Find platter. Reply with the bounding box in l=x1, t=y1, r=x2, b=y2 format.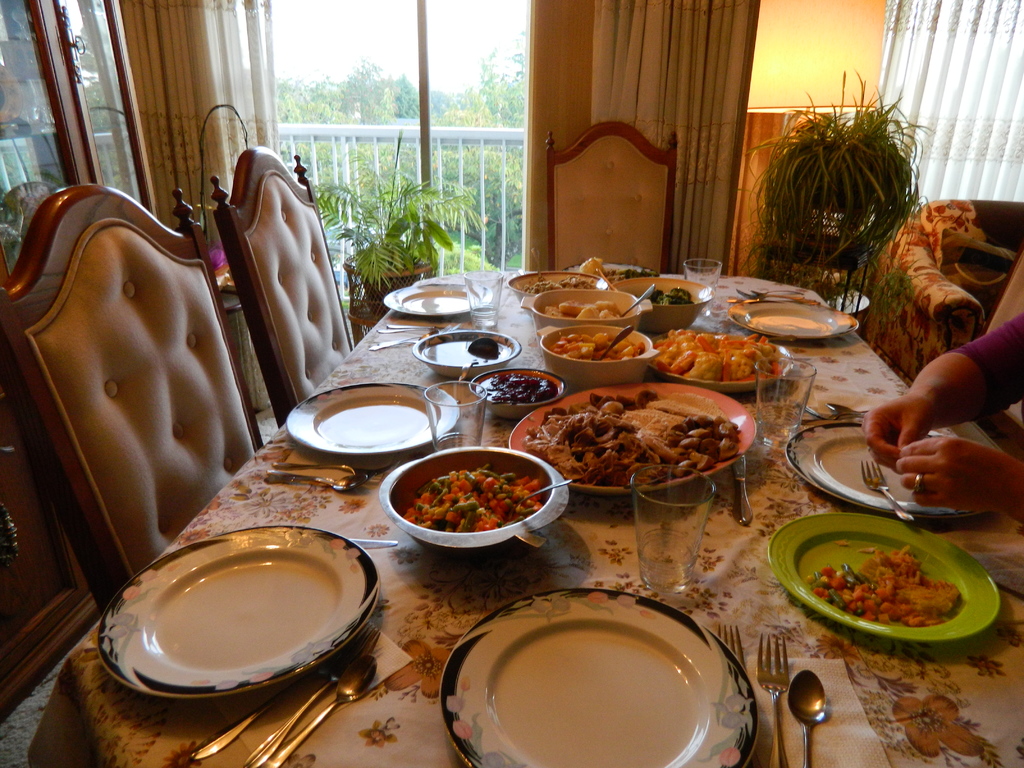
l=726, t=299, r=852, b=341.
